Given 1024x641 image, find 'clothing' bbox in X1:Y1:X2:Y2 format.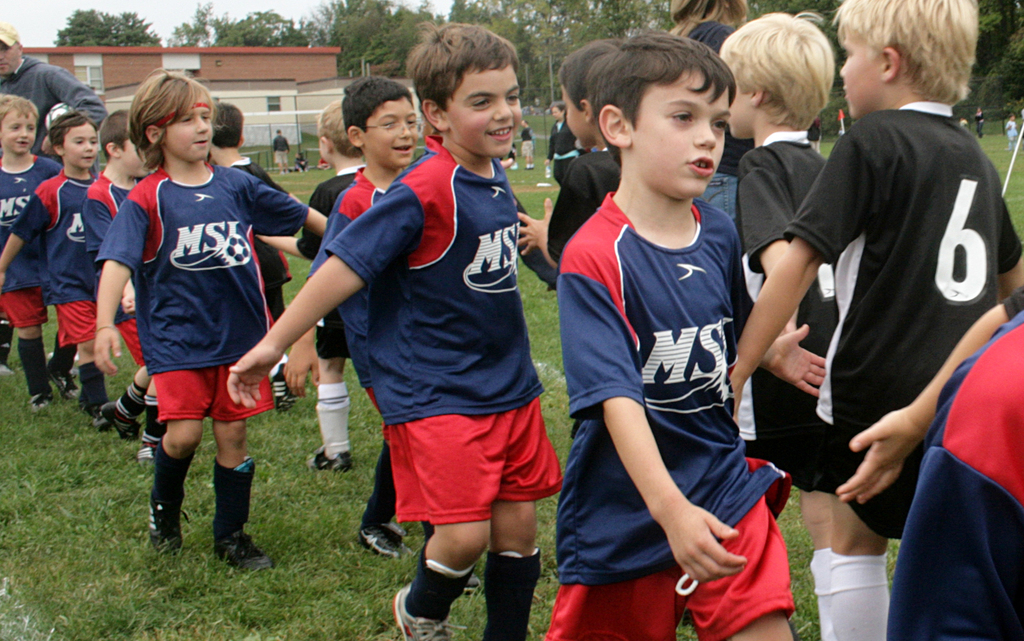
90:165:306:413.
